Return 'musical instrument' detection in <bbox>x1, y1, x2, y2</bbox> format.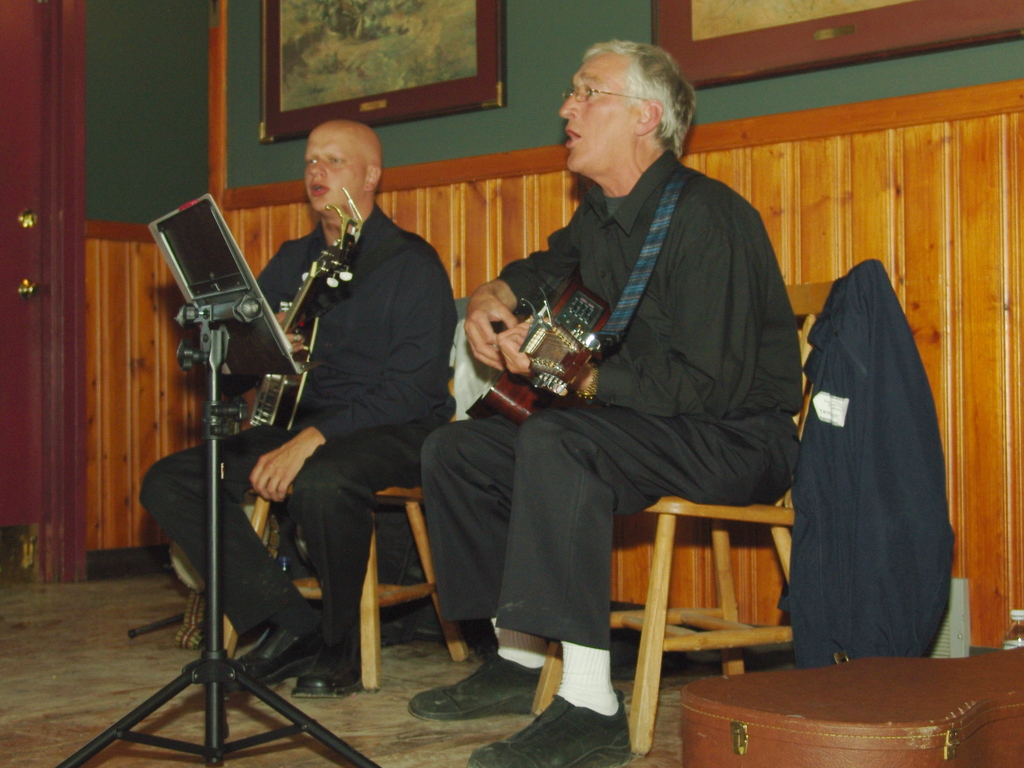
<bbox>249, 188, 365, 432</bbox>.
